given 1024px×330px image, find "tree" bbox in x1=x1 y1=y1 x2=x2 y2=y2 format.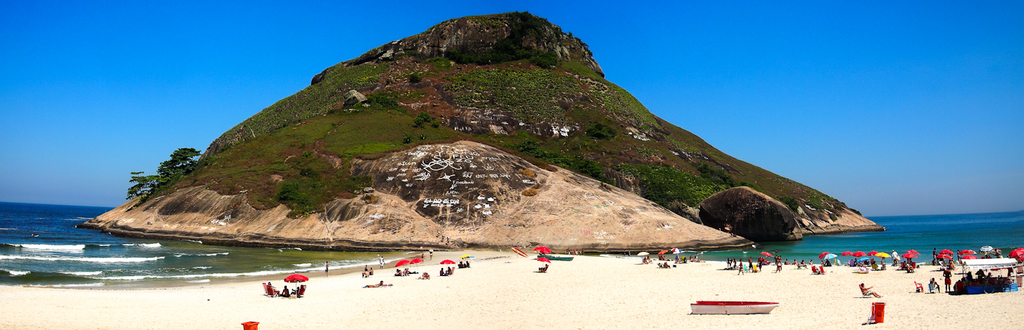
x1=170 y1=142 x2=198 y2=170.
